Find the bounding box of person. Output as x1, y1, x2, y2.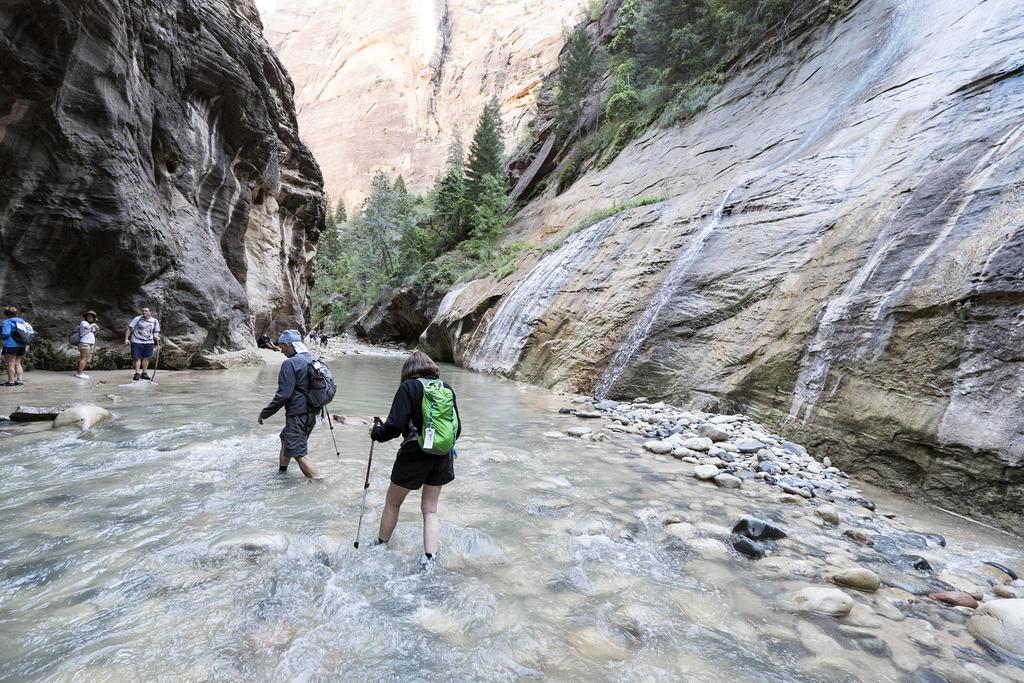
78, 310, 98, 381.
